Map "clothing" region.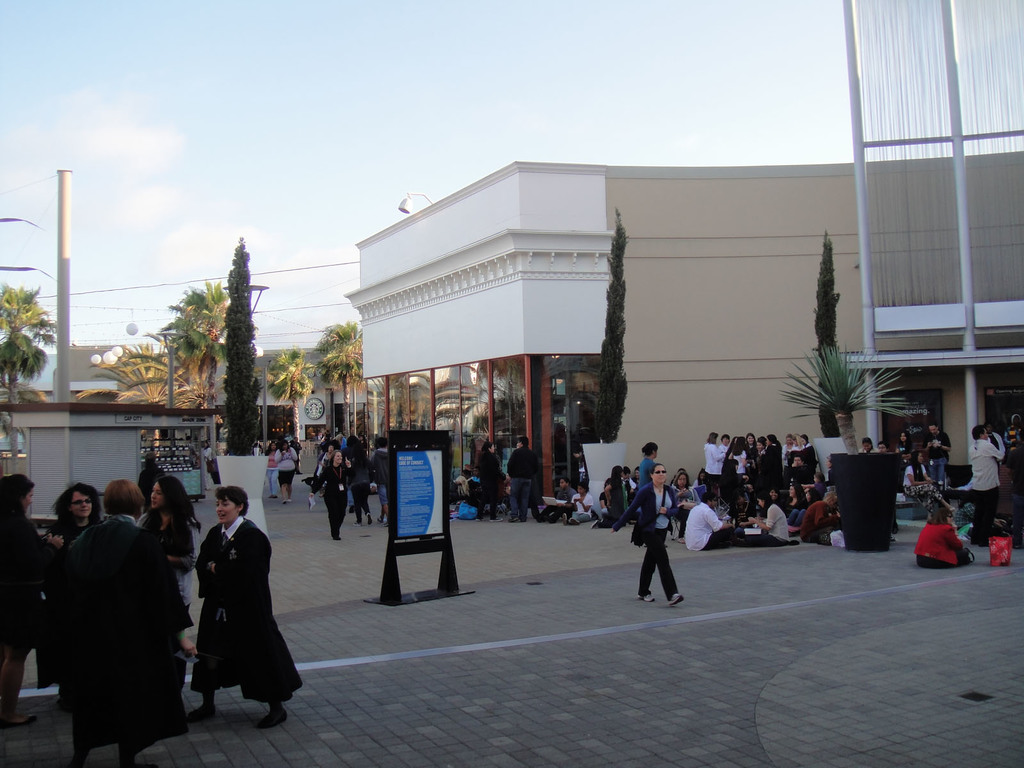
Mapped to bbox=[801, 493, 834, 534].
